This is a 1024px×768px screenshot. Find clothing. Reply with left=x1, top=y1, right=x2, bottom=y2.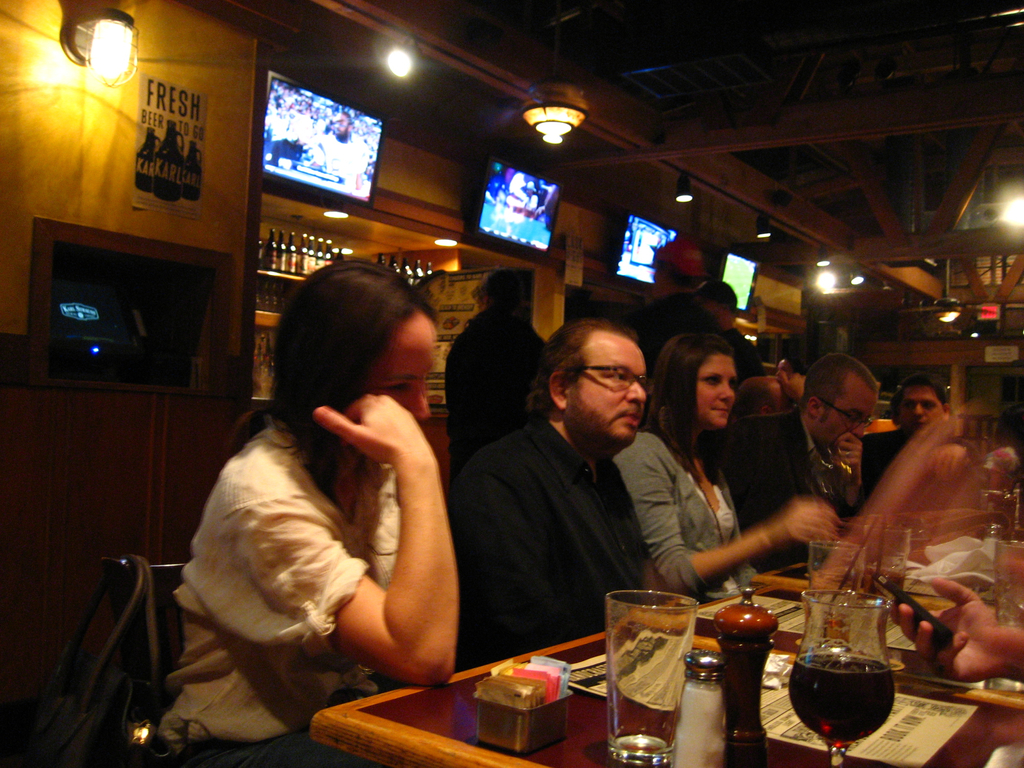
left=152, top=307, right=486, bottom=733.
